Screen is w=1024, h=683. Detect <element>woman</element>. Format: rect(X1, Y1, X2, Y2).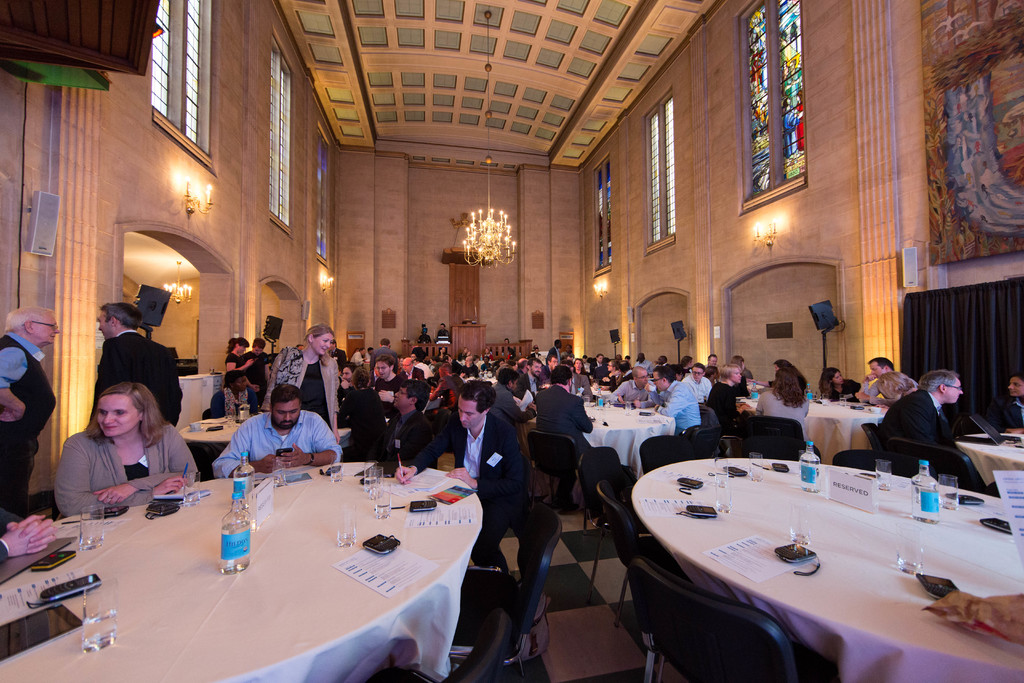
rect(259, 325, 345, 441).
